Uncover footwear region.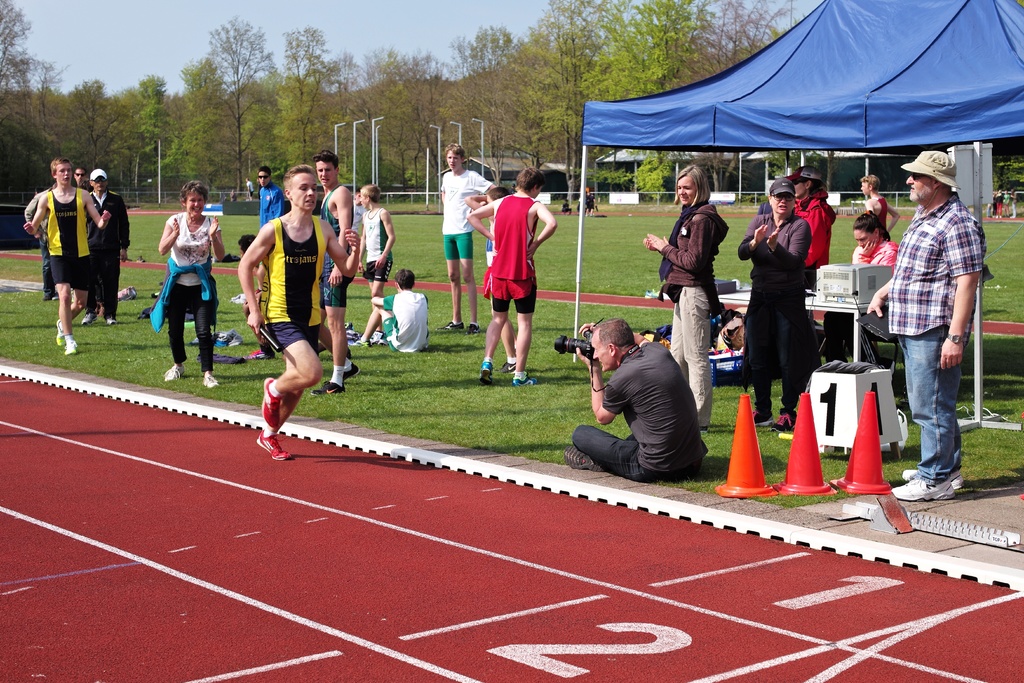
Uncovered: <bbox>349, 336, 368, 347</bbox>.
